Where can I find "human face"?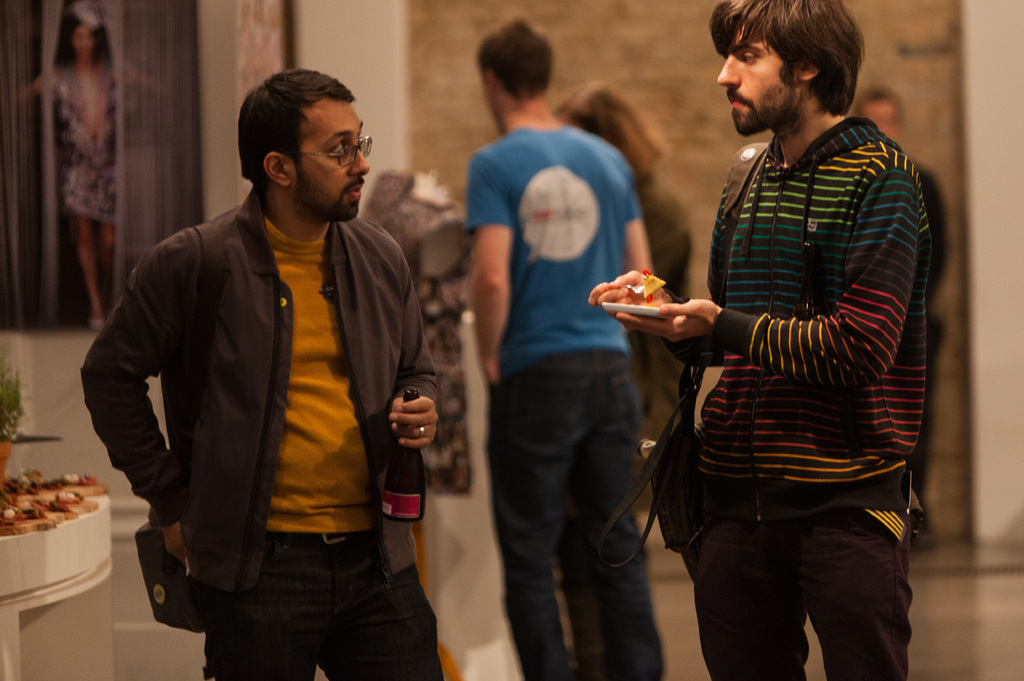
You can find it at x1=719 y1=28 x2=799 y2=136.
